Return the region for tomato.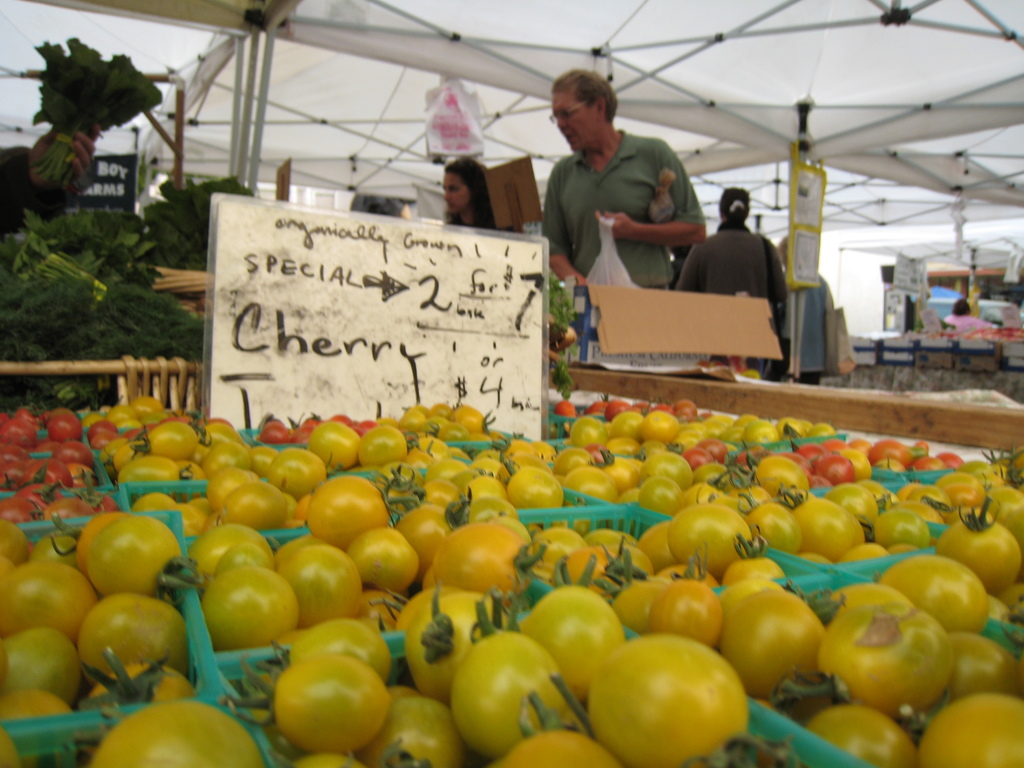
rect(591, 522, 628, 553).
